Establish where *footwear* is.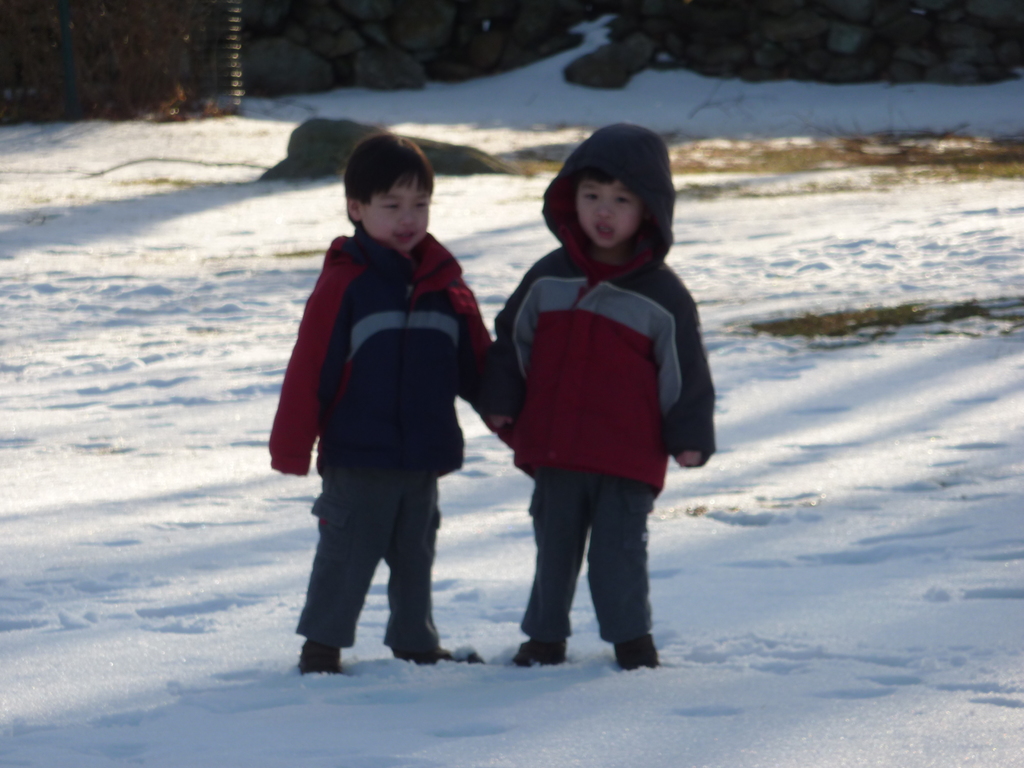
Established at {"left": 516, "top": 636, "right": 565, "bottom": 664}.
